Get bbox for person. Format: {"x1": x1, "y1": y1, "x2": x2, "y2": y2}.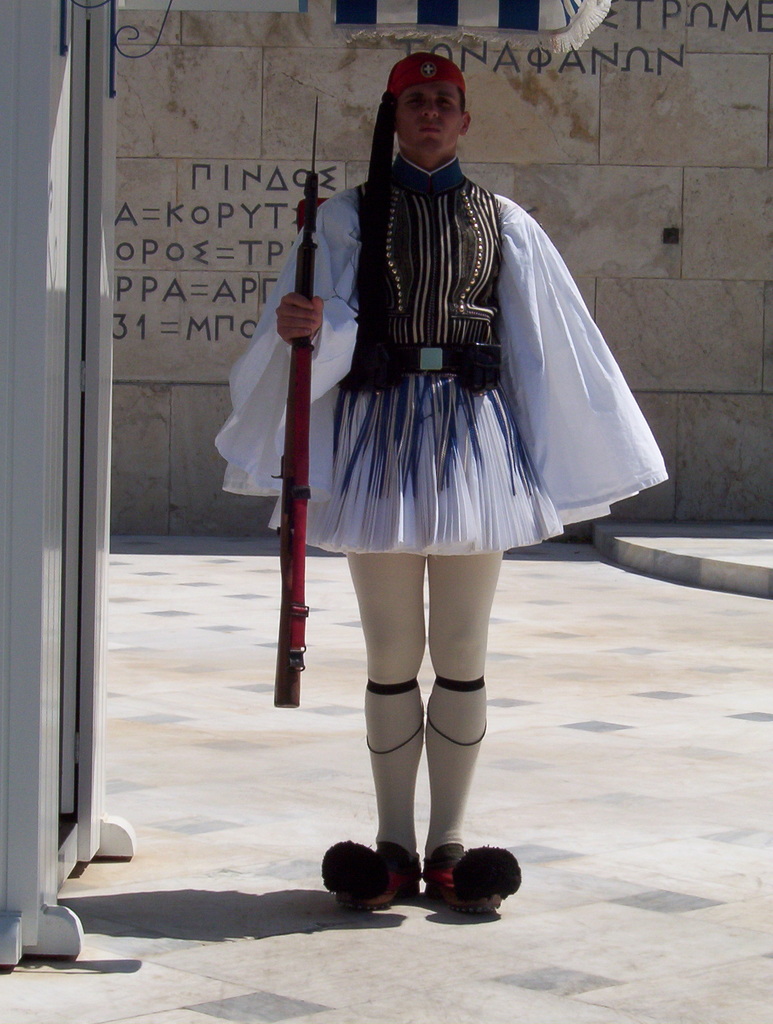
{"x1": 280, "y1": 50, "x2": 562, "y2": 918}.
